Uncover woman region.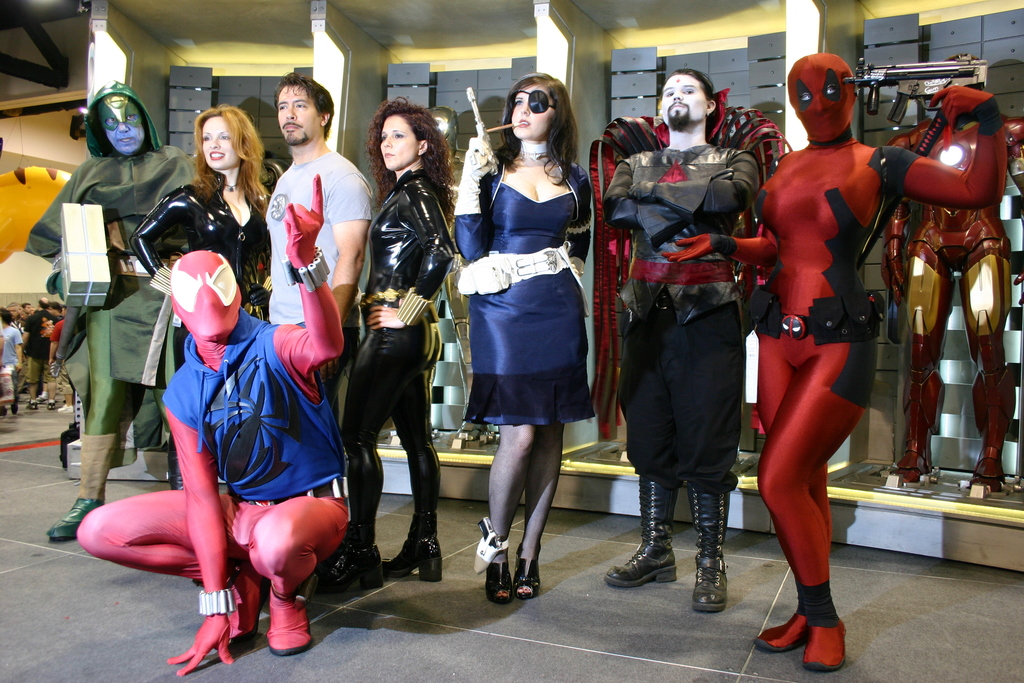
Uncovered: <bbox>138, 101, 275, 491</bbox>.
